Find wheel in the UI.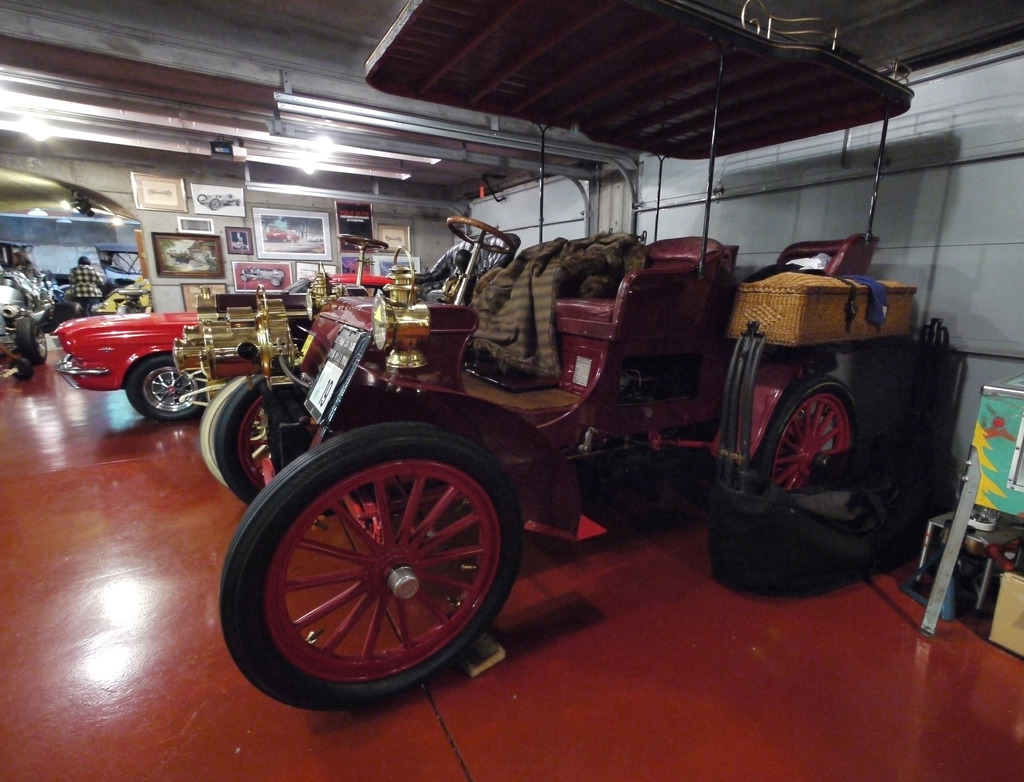
UI element at (53,305,84,330).
